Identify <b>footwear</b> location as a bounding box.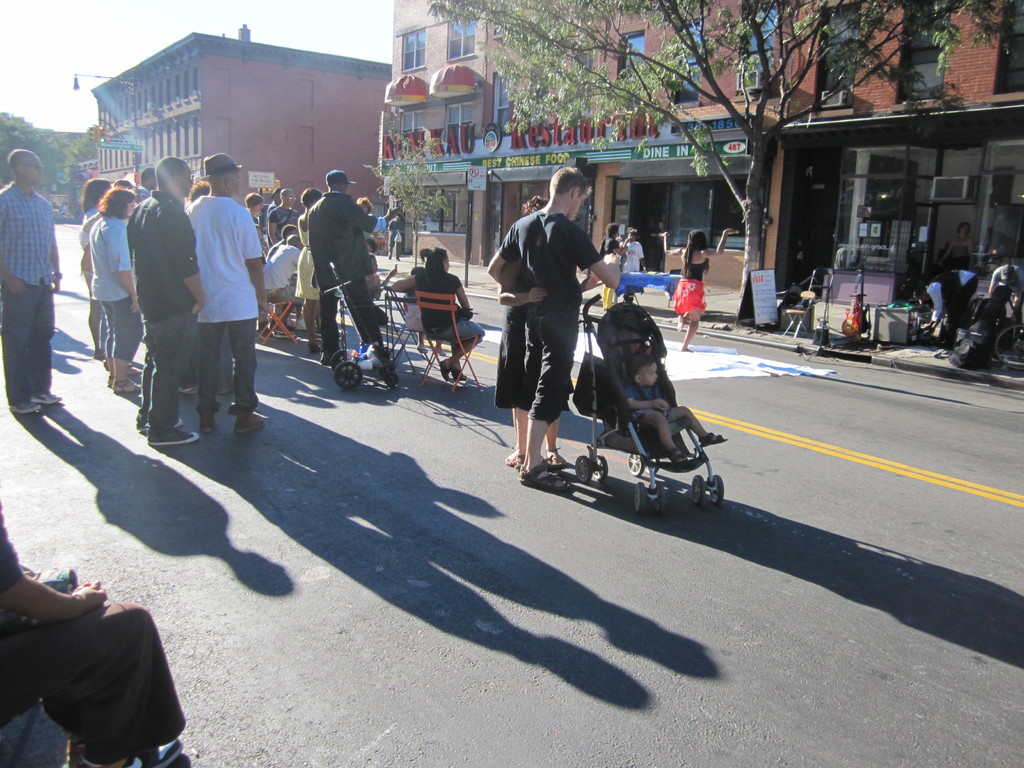
415/344/428/352.
